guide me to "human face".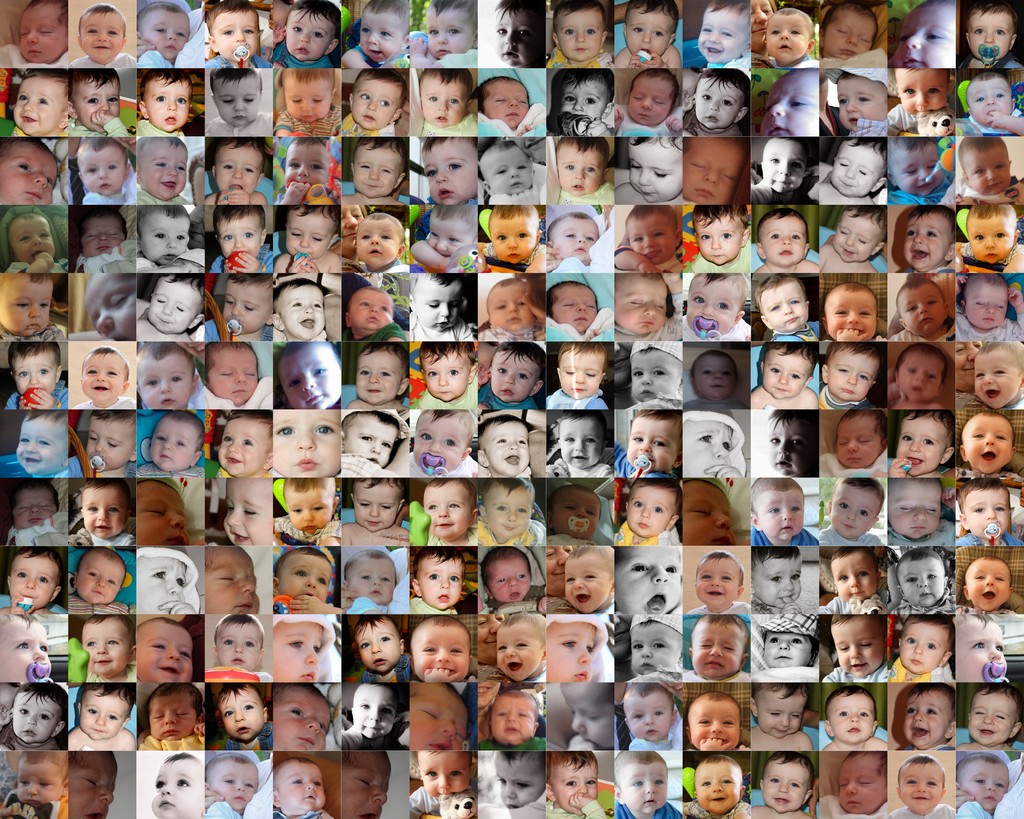
Guidance: Rect(751, 0, 774, 46).
